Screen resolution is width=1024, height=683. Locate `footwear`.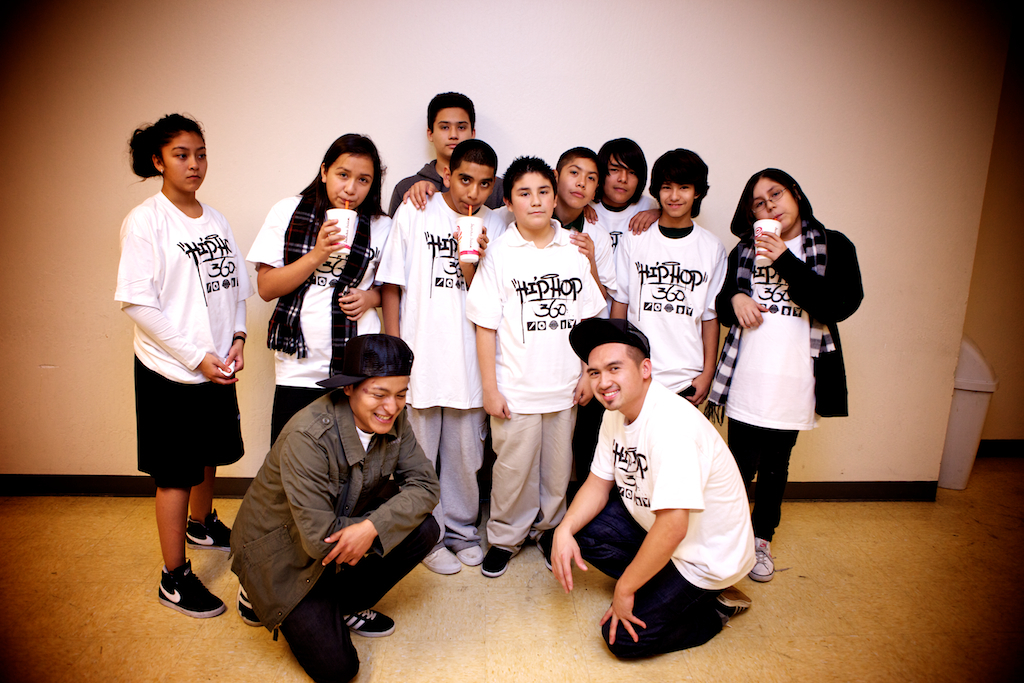
BBox(182, 506, 233, 555).
